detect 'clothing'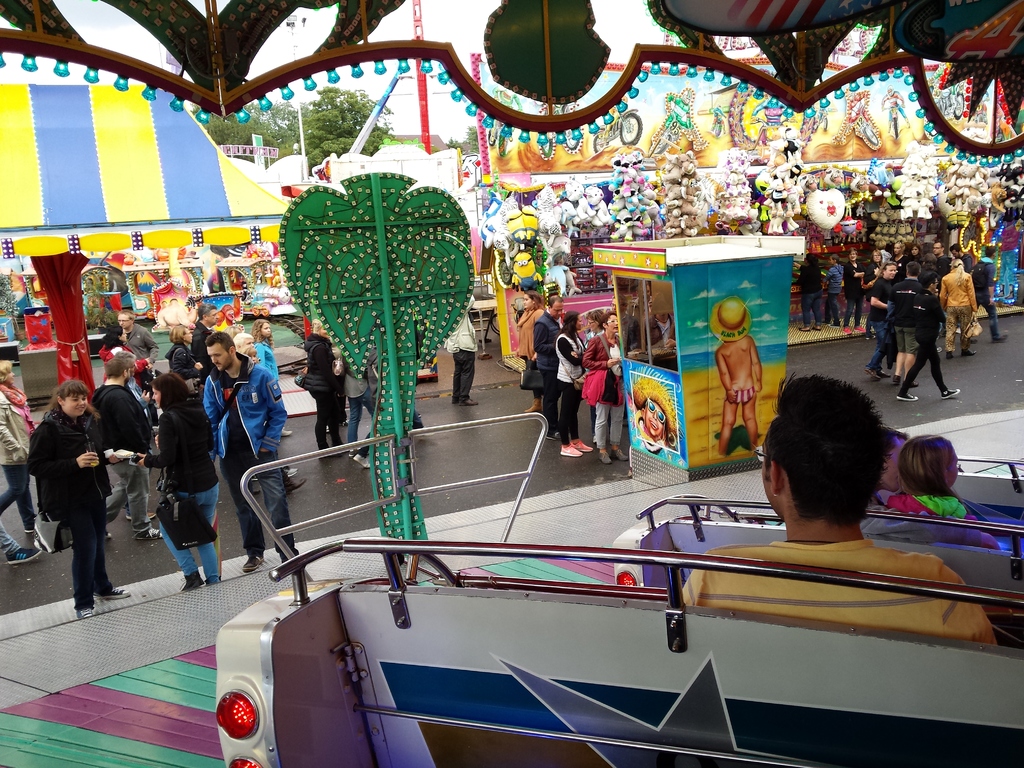
253 340 280 386
